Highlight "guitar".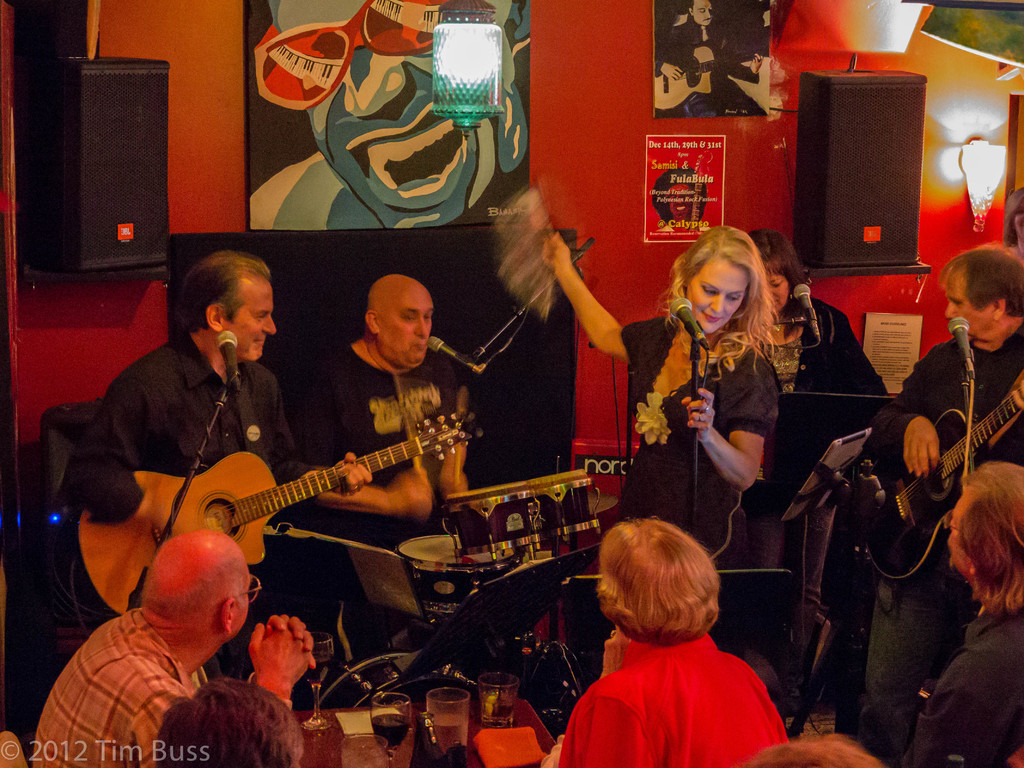
Highlighted region: box(77, 407, 516, 601).
